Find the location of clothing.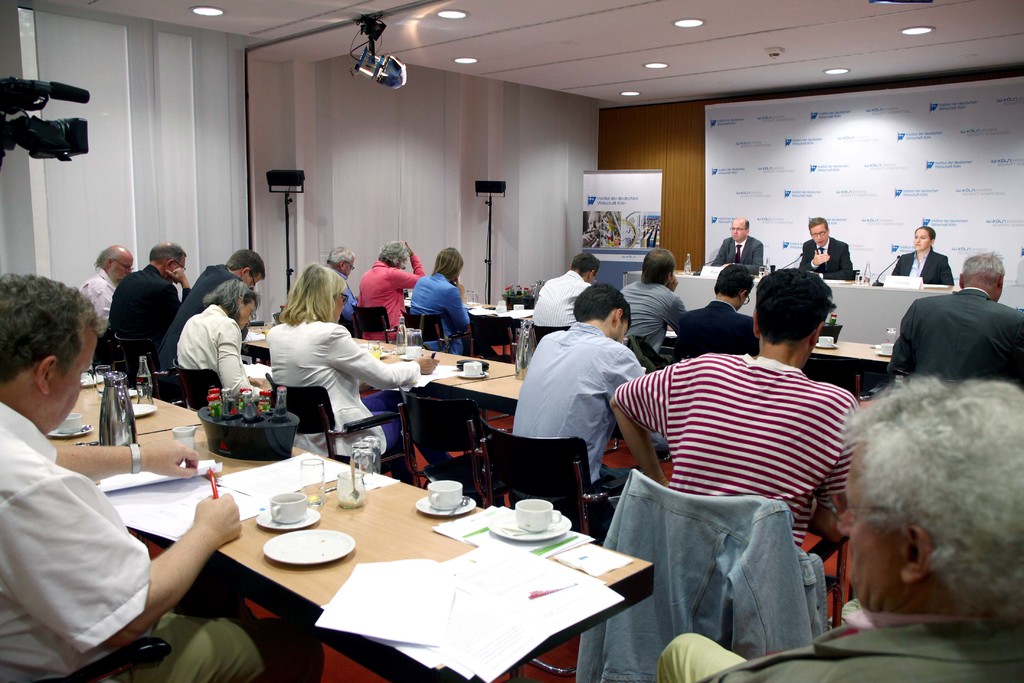
Location: box=[410, 269, 477, 359].
